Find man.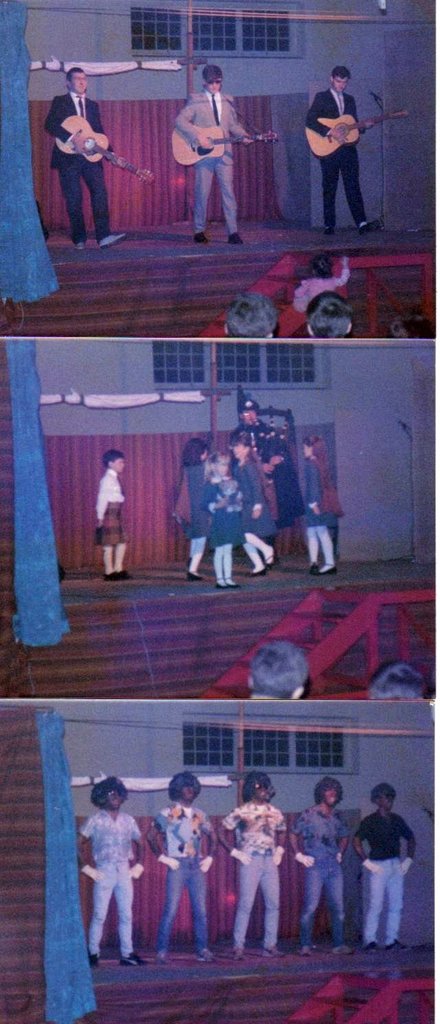
bbox=(74, 778, 146, 966).
